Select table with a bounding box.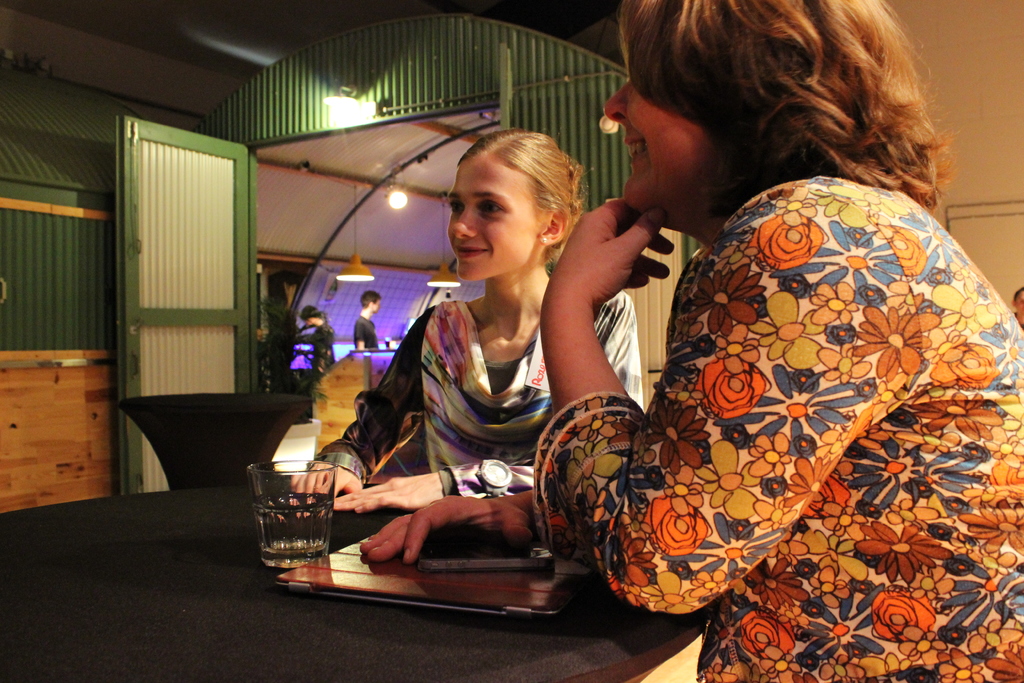
pyautogui.locateOnScreen(0, 477, 710, 682).
